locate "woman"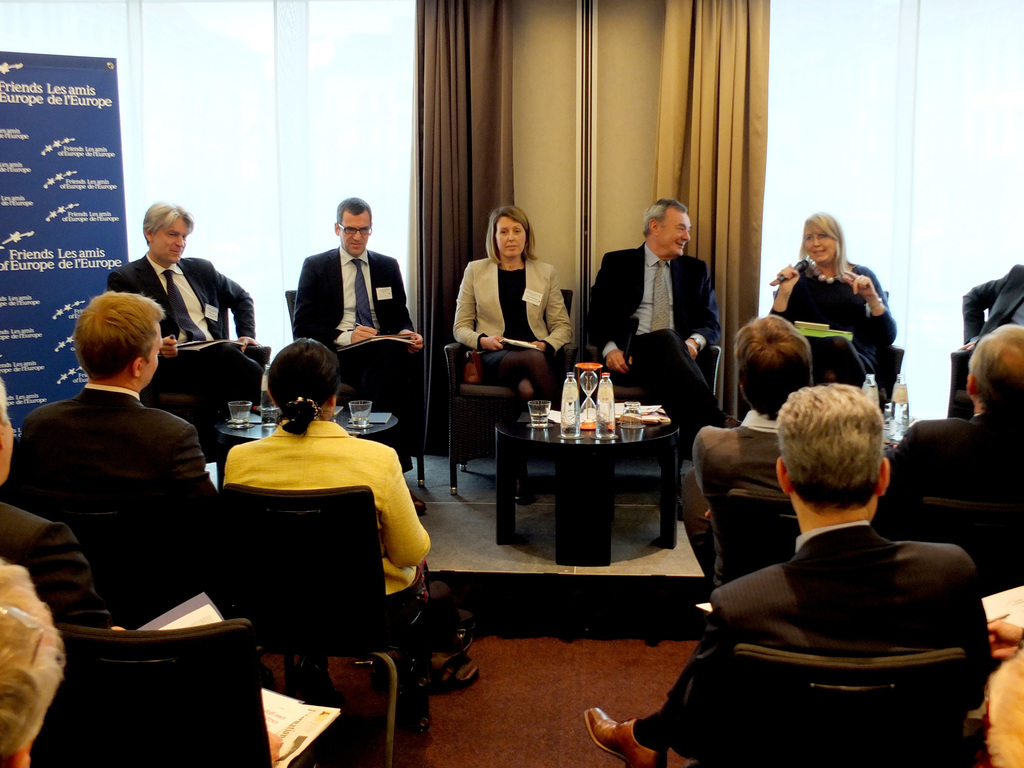
rect(769, 214, 896, 391)
